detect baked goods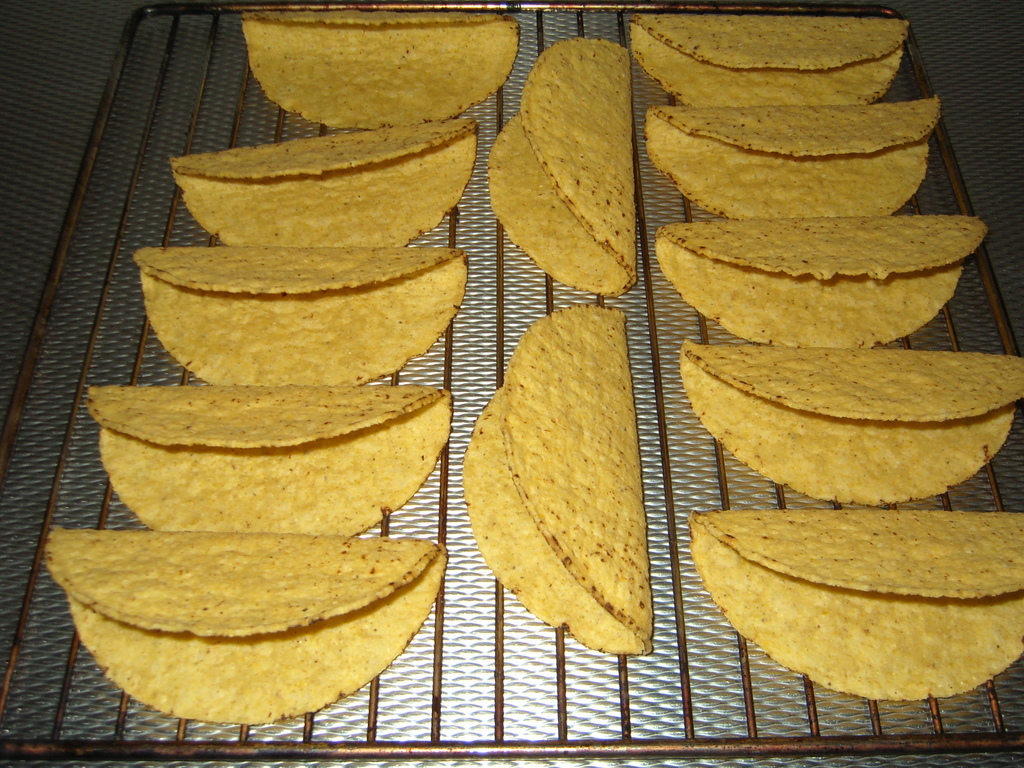
47,501,444,731
